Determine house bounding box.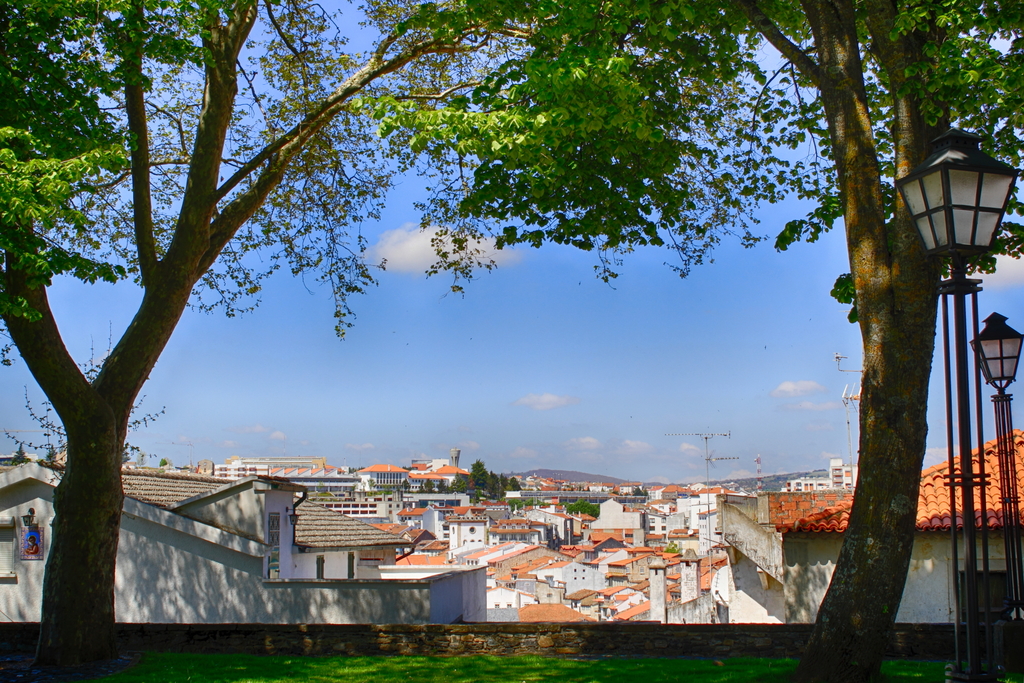
Determined: box=[783, 477, 830, 494].
